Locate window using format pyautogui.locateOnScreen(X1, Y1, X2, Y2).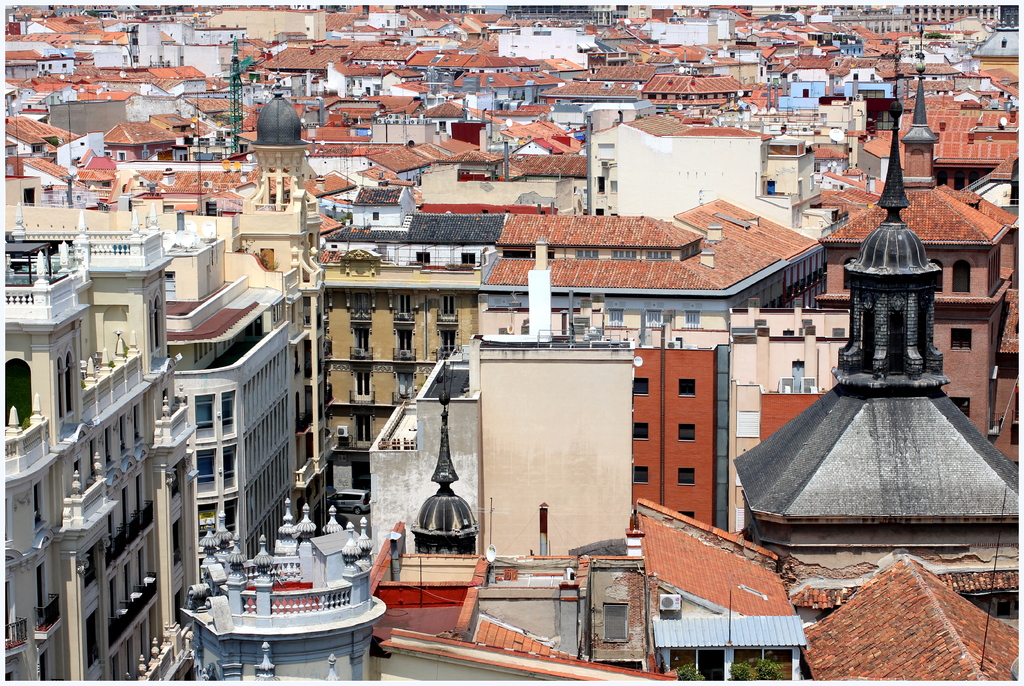
pyautogui.locateOnScreen(27, 481, 52, 536).
